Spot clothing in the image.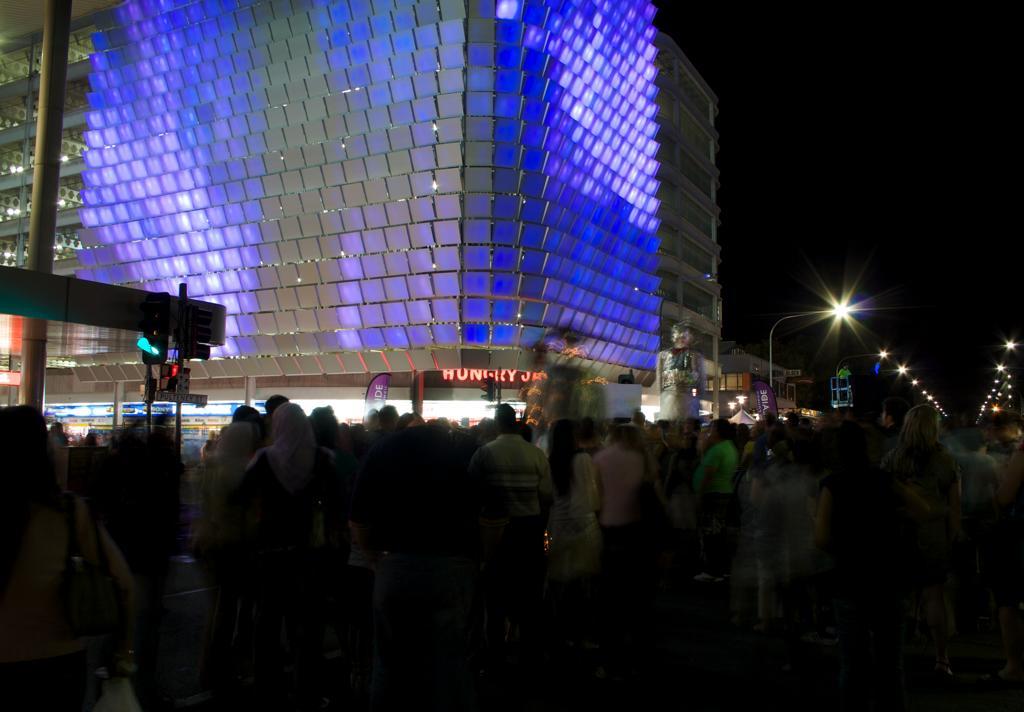
clothing found at [458,411,552,567].
